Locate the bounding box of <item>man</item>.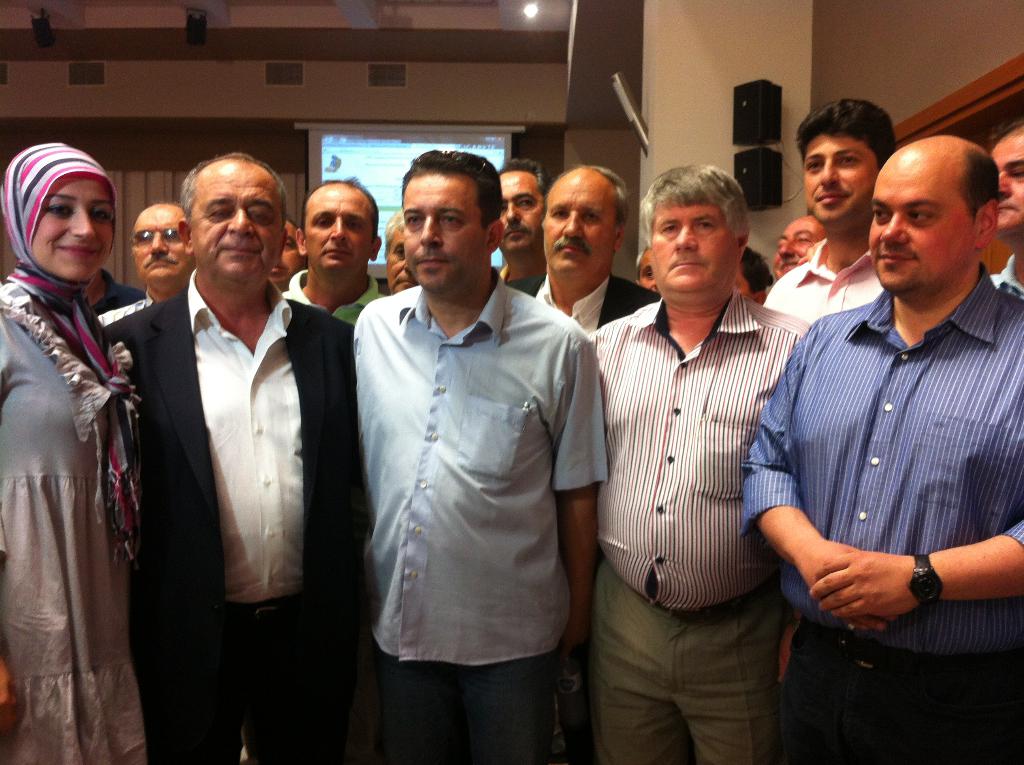
Bounding box: bbox=[756, 92, 897, 684].
